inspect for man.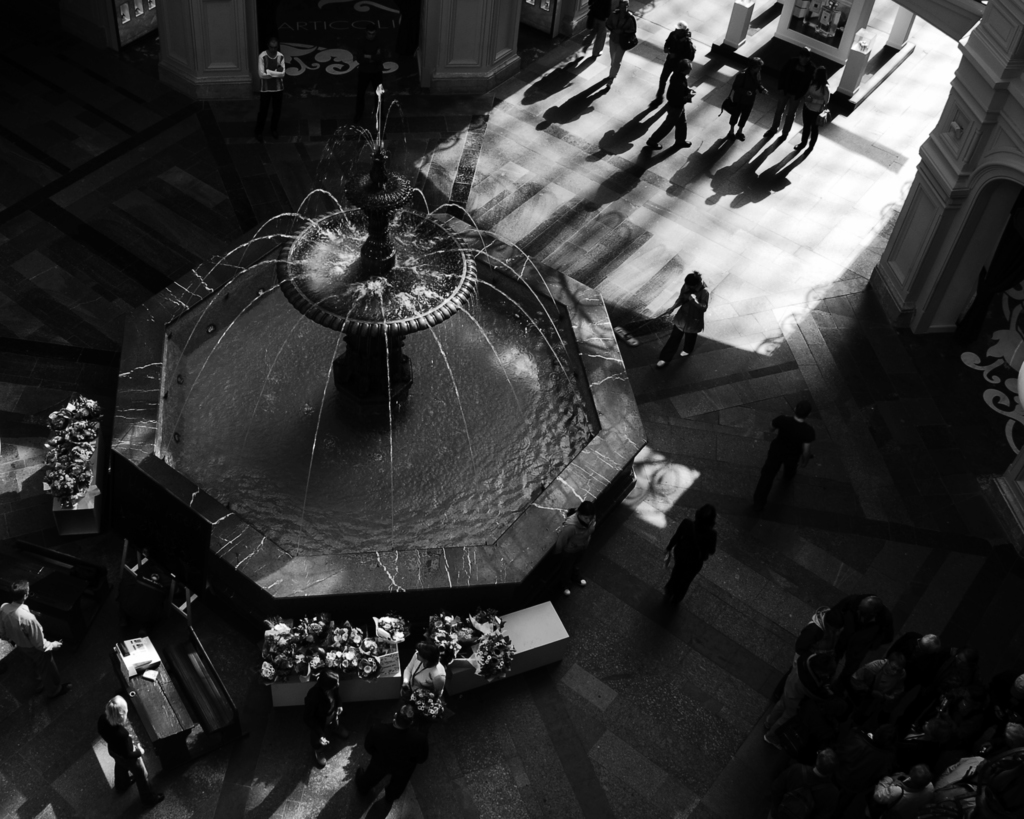
Inspection: rect(83, 685, 175, 809).
